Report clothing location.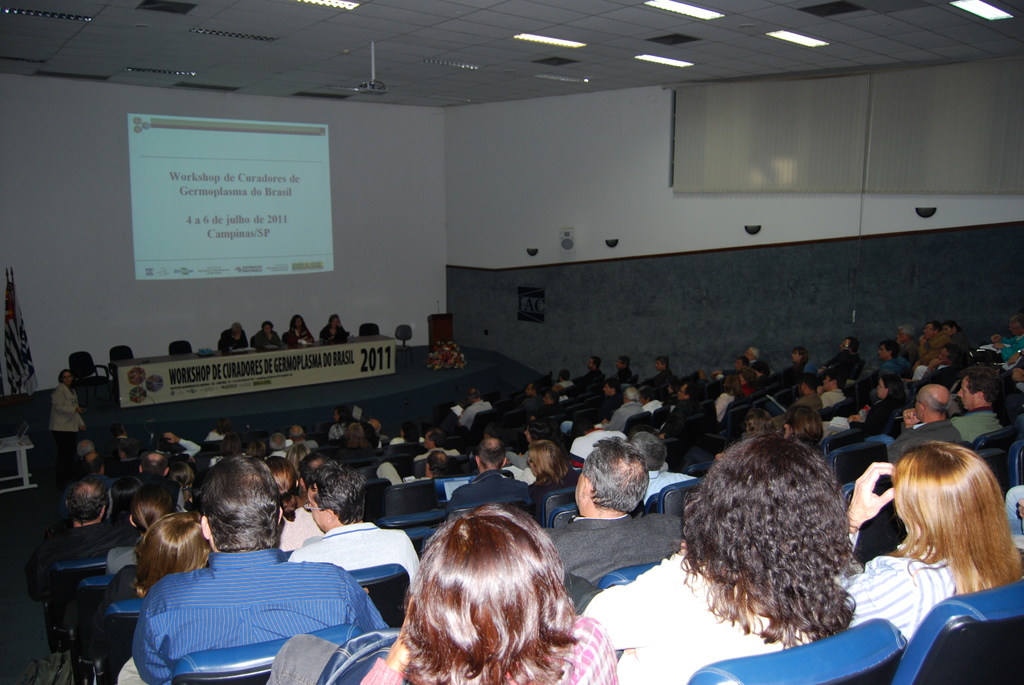
Report: [49, 380, 86, 459].
